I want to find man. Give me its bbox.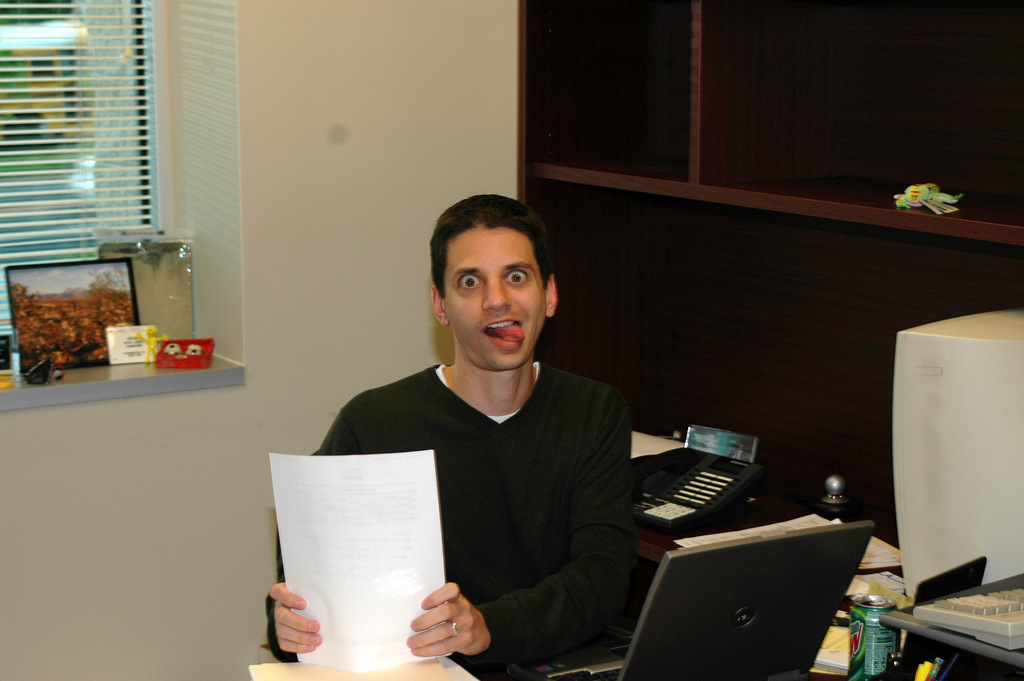
select_region(327, 192, 666, 678).
